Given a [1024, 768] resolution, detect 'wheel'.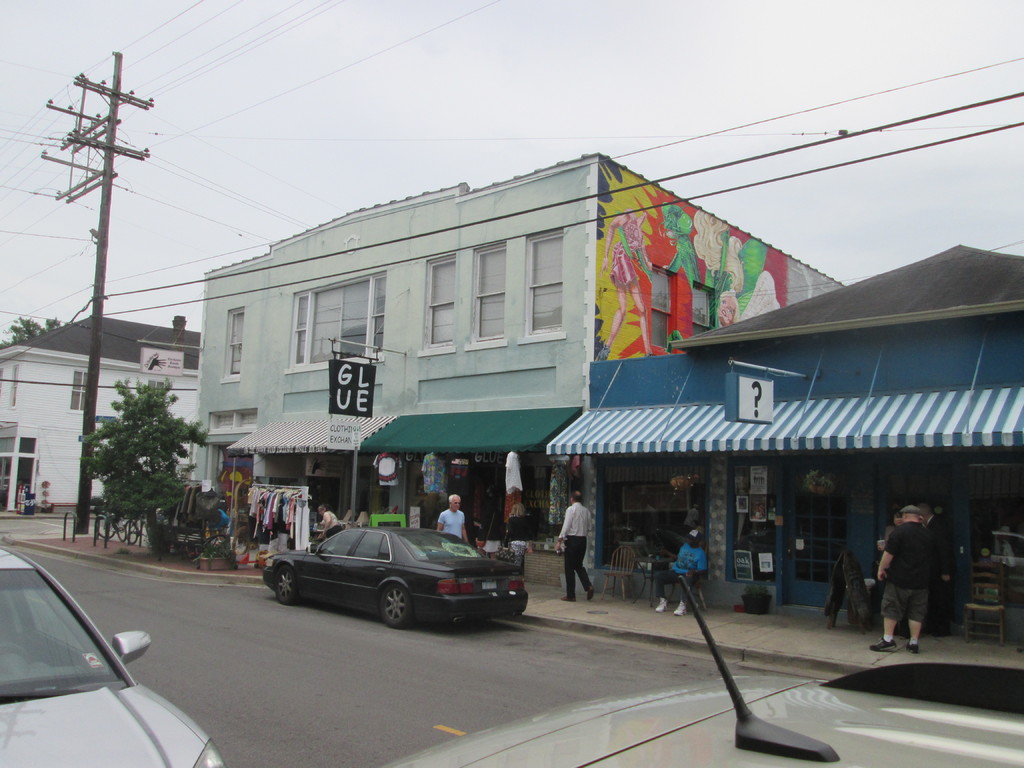
{"x1": 272, "y1": 566, "x2": 304, "y2": 600}.
